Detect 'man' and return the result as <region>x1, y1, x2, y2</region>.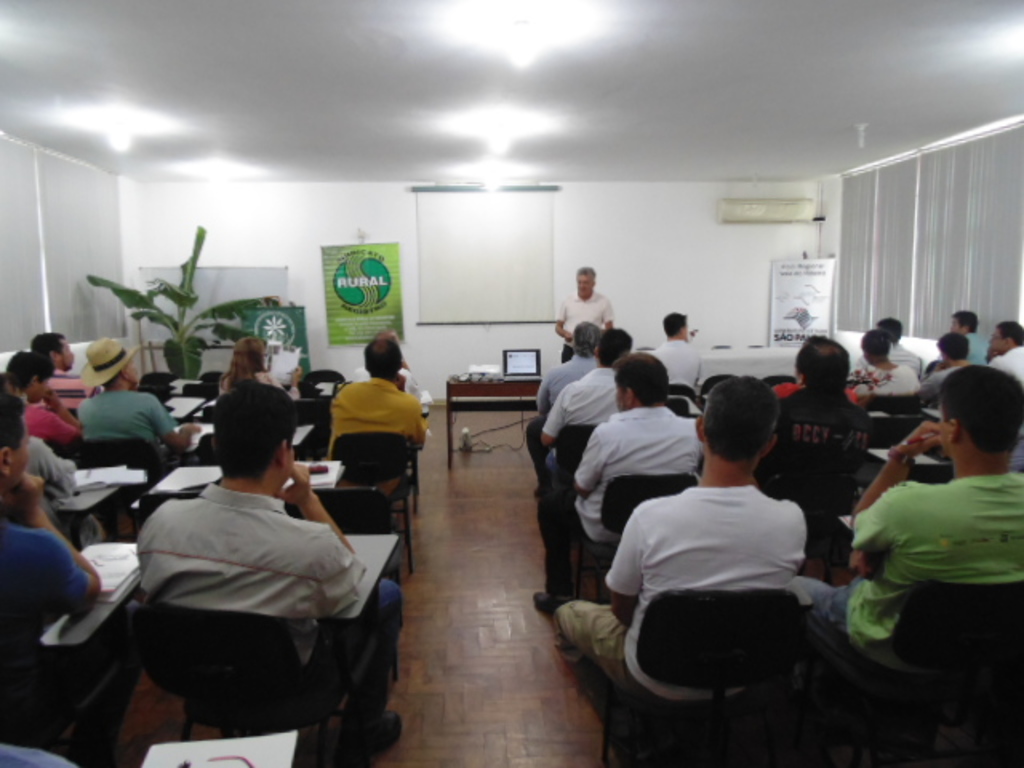
<region>555, 266, 616, 360</region>.
